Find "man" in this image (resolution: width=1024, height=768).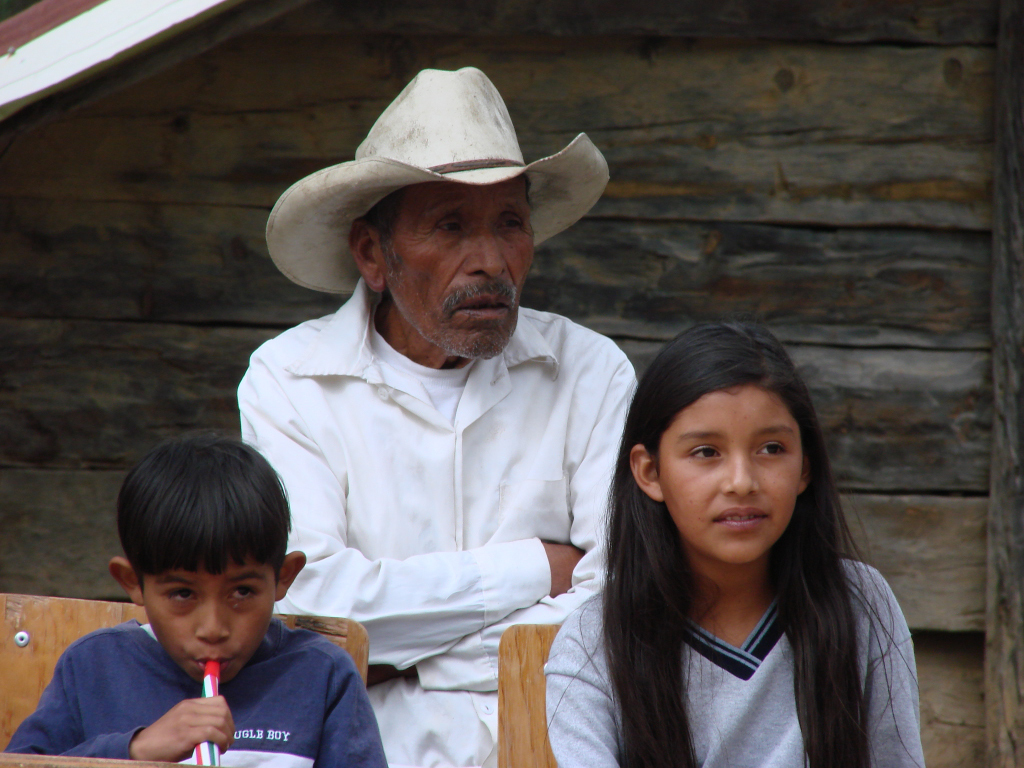
x1=220 y1=66 x2=668 y2=767.
